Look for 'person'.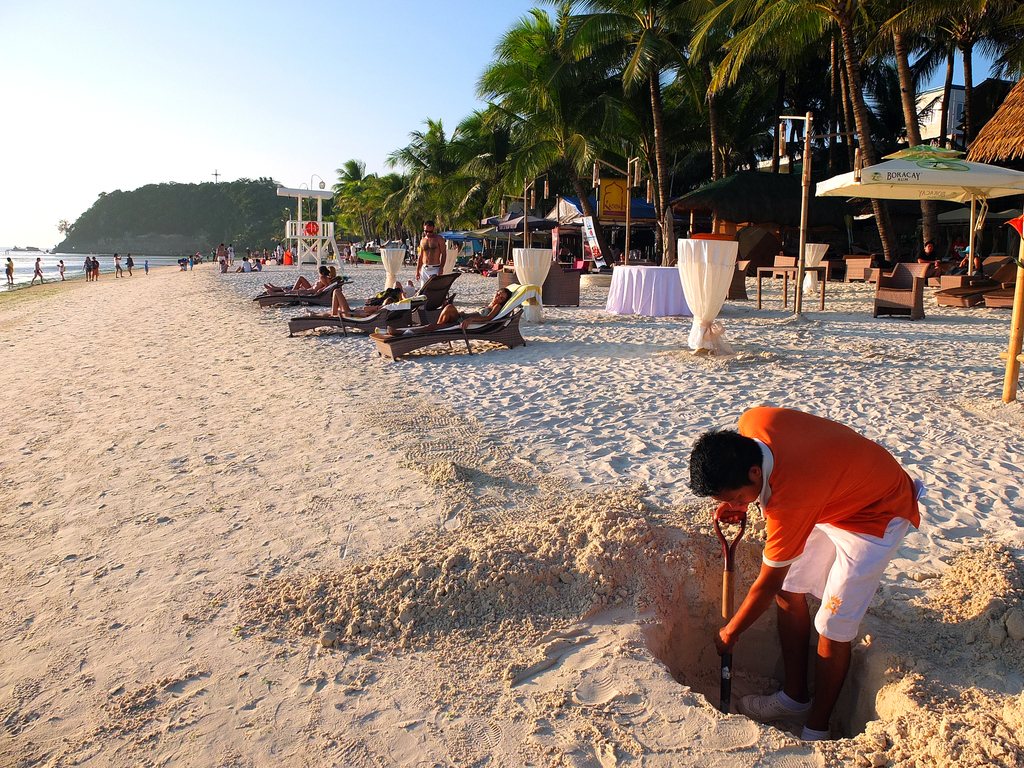
Found: BBox(226, 240, 237, 257).
